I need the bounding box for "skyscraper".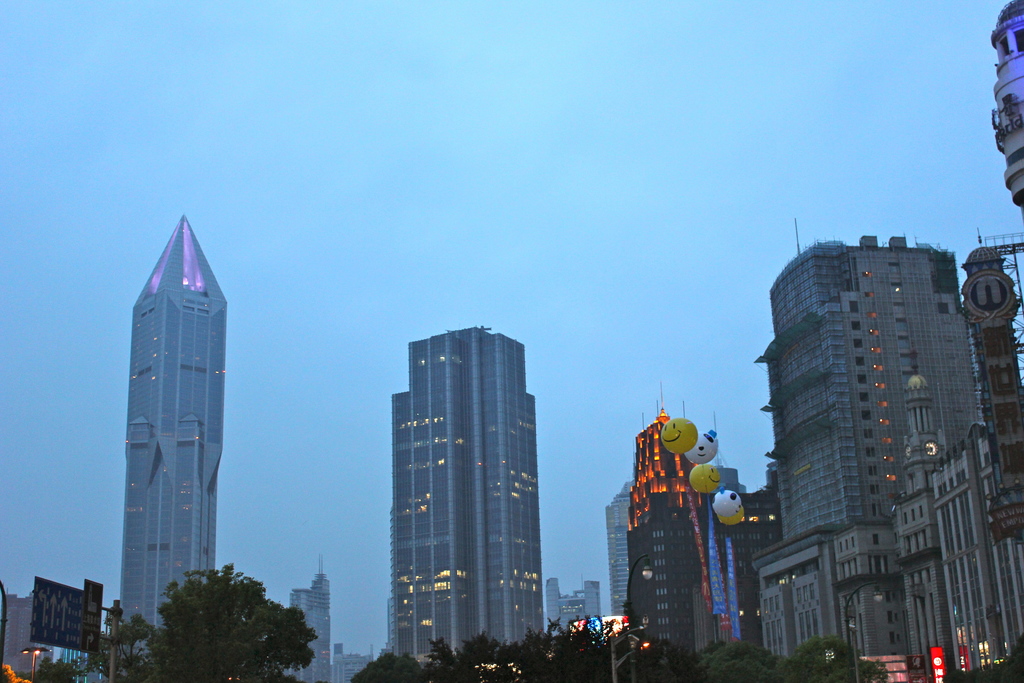
Here it is: box(749, 218, 1008, 643).
